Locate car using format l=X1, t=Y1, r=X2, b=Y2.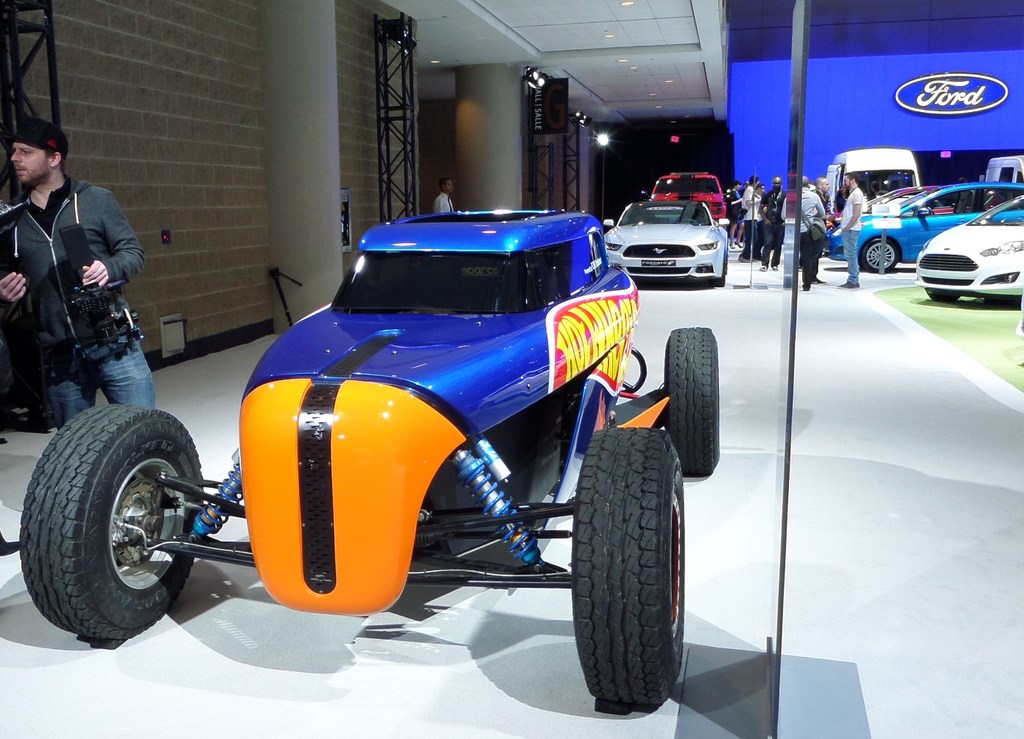
l=825, t=182, r=1003, b=222.
